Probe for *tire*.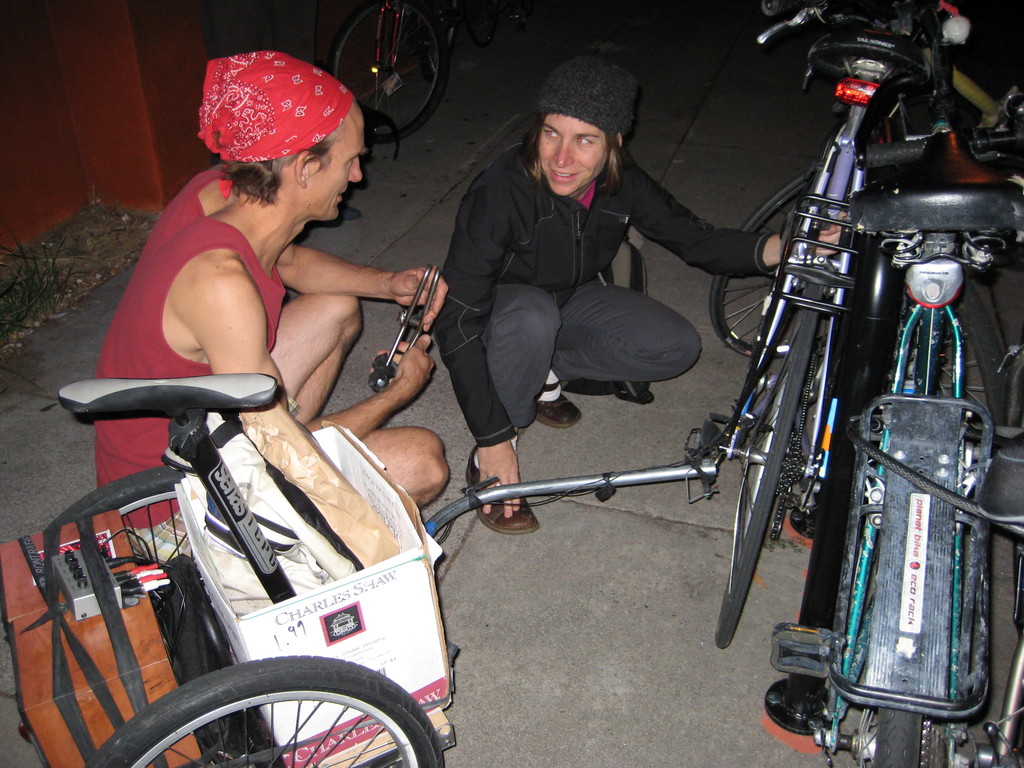
Probe result: detection(856, 712, 924, 767).
